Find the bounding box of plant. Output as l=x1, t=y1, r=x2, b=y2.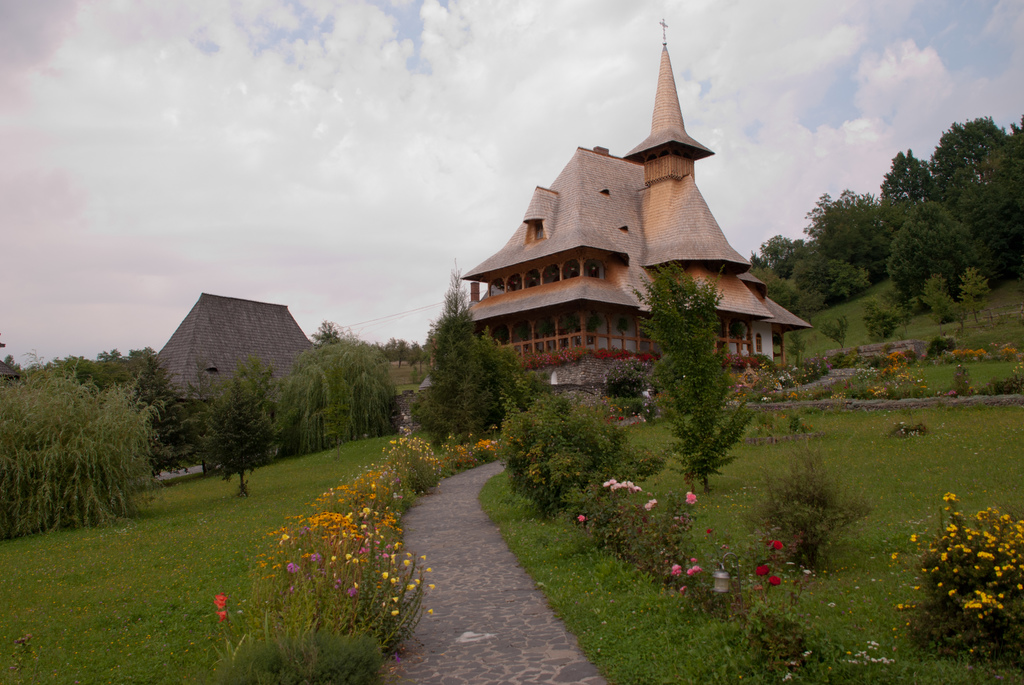
l=896, t=290, r=936, b=325.
